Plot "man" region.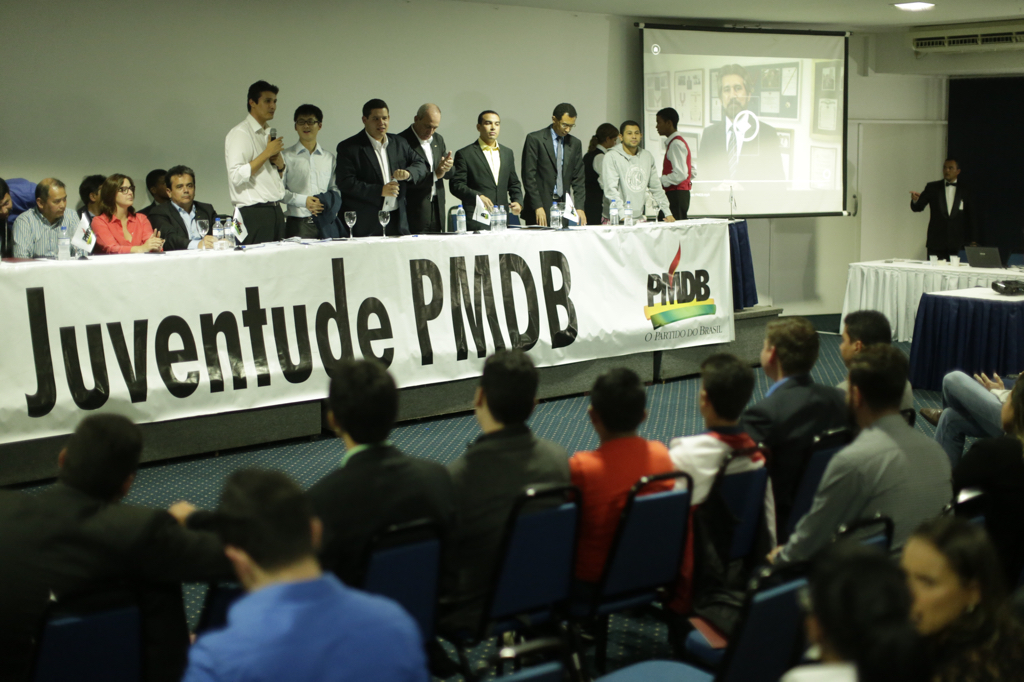
Plotted at crop(599, 121, 678, 223).
